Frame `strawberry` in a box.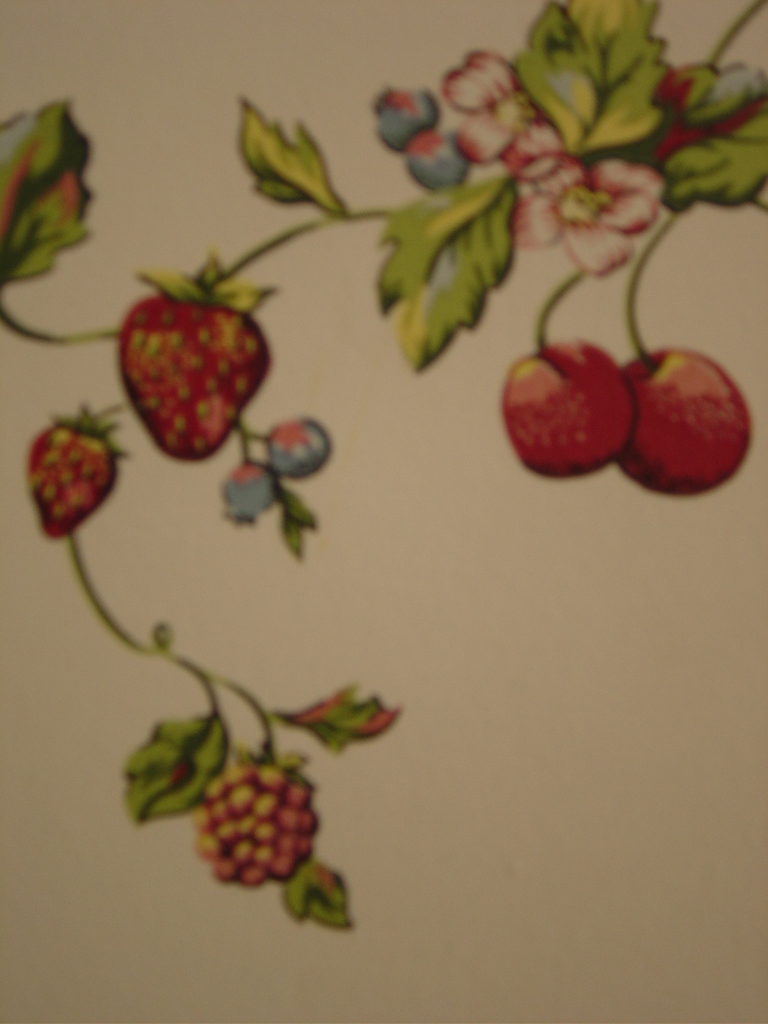
bbox(125, 261, 284, 445).
